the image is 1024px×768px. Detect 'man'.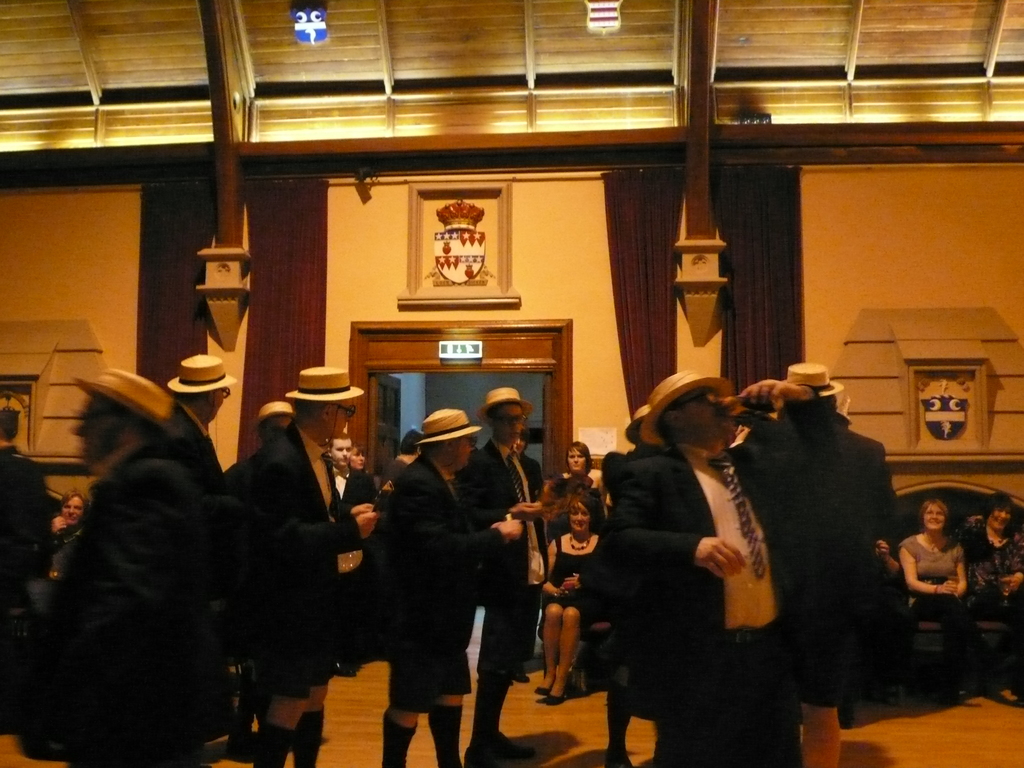
Detection: bbox(161, 353, 235, 470).
